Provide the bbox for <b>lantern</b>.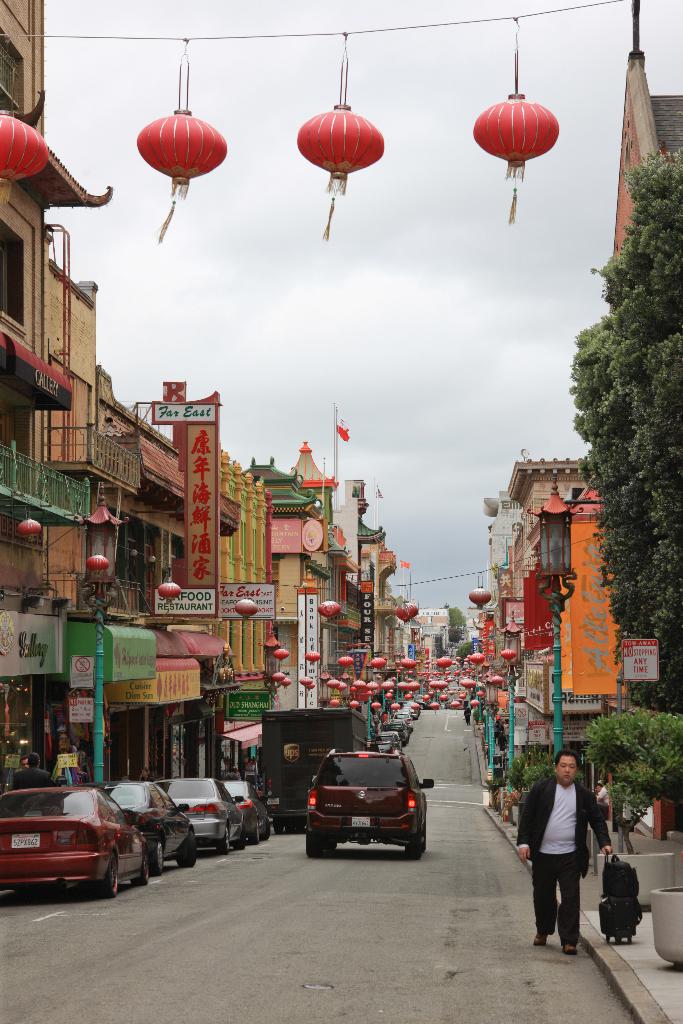
[left=327, top=678, right=340, bottom=687].
